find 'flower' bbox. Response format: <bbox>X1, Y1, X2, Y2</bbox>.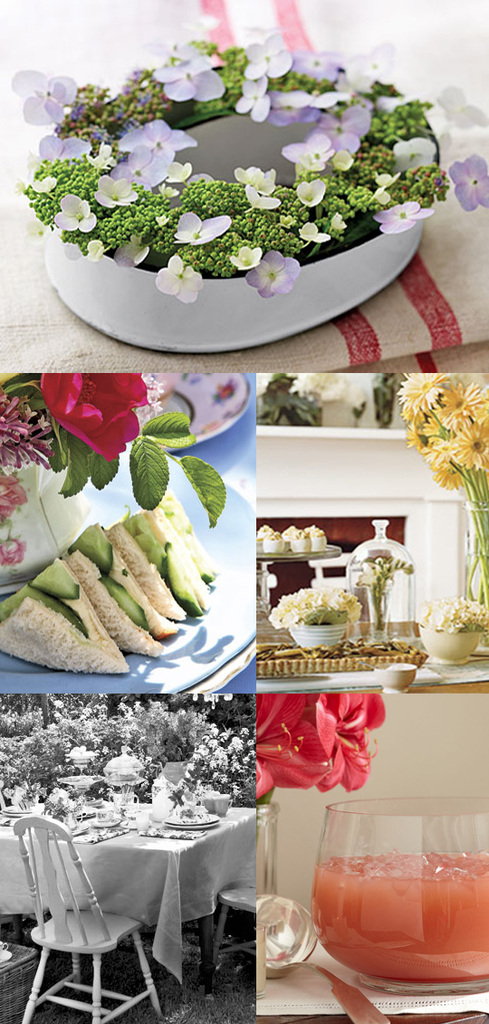
<bbox>298, 42, 350, 86</bbox>.
